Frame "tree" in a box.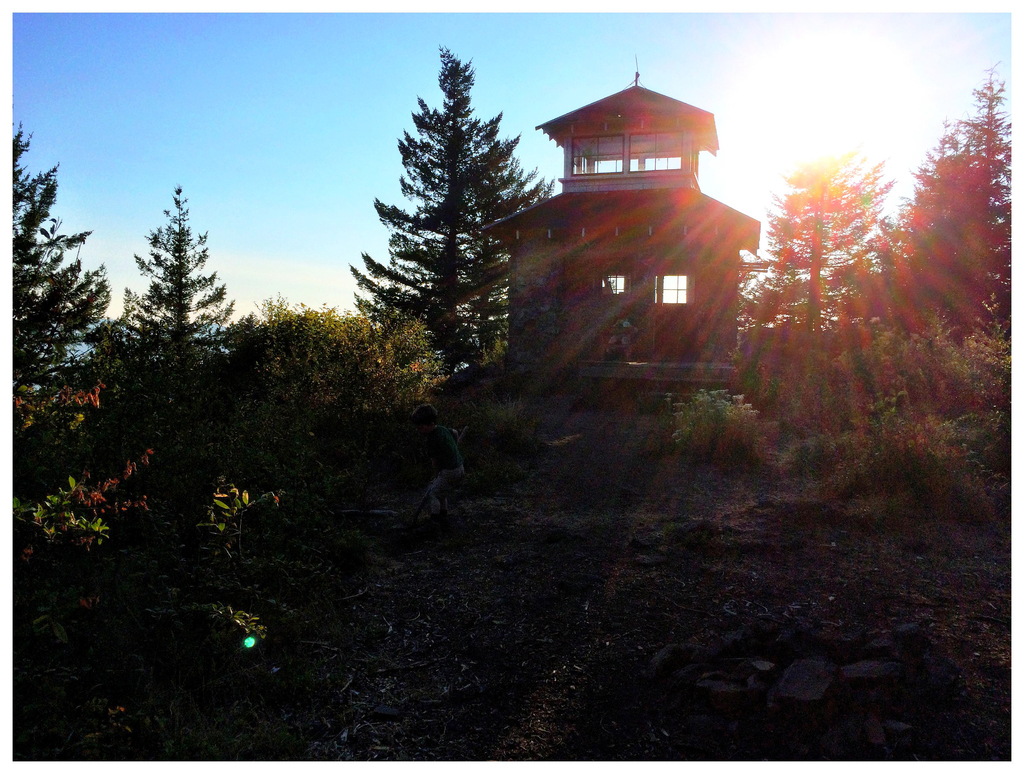
left=8, top=113, right=115, bottom=413.
